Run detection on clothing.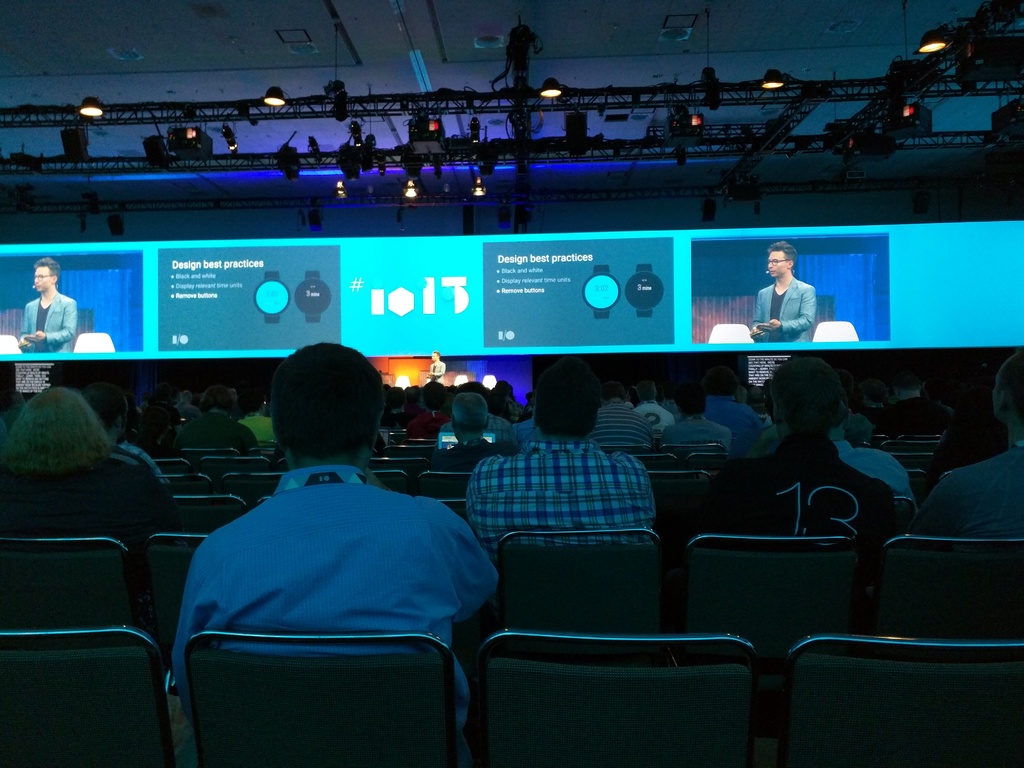
Result: [left=902, top=442, right=1023, bottom=541].
